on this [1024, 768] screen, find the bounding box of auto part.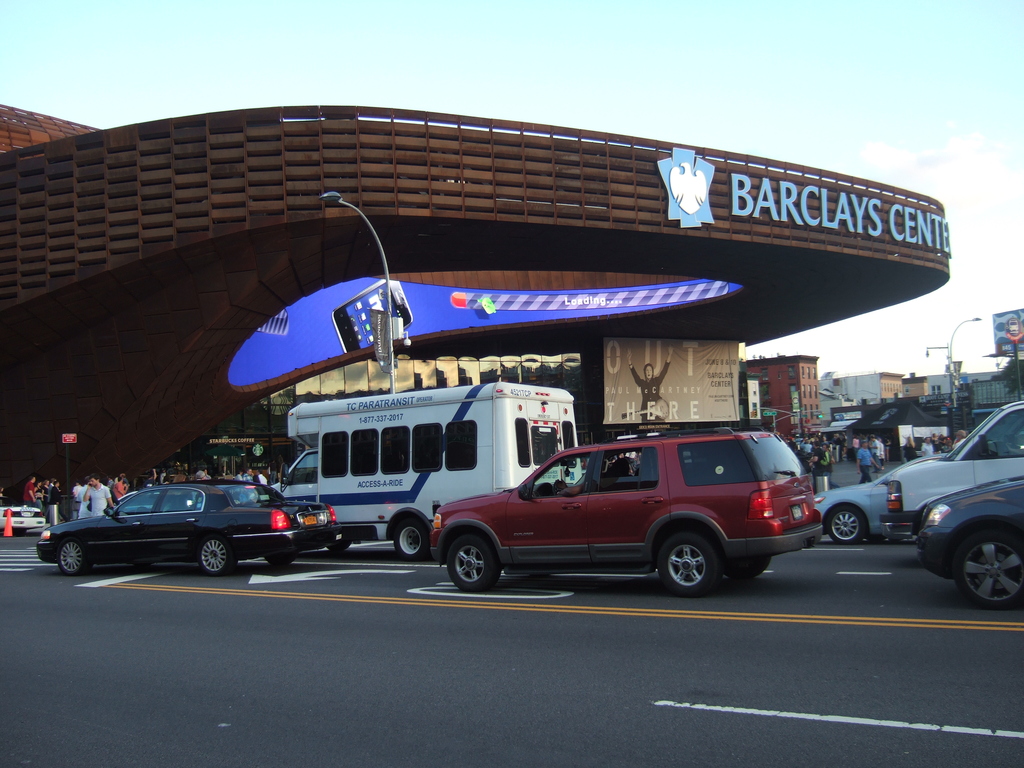
Bounding box: Rect(508, 450, 590, 549).
